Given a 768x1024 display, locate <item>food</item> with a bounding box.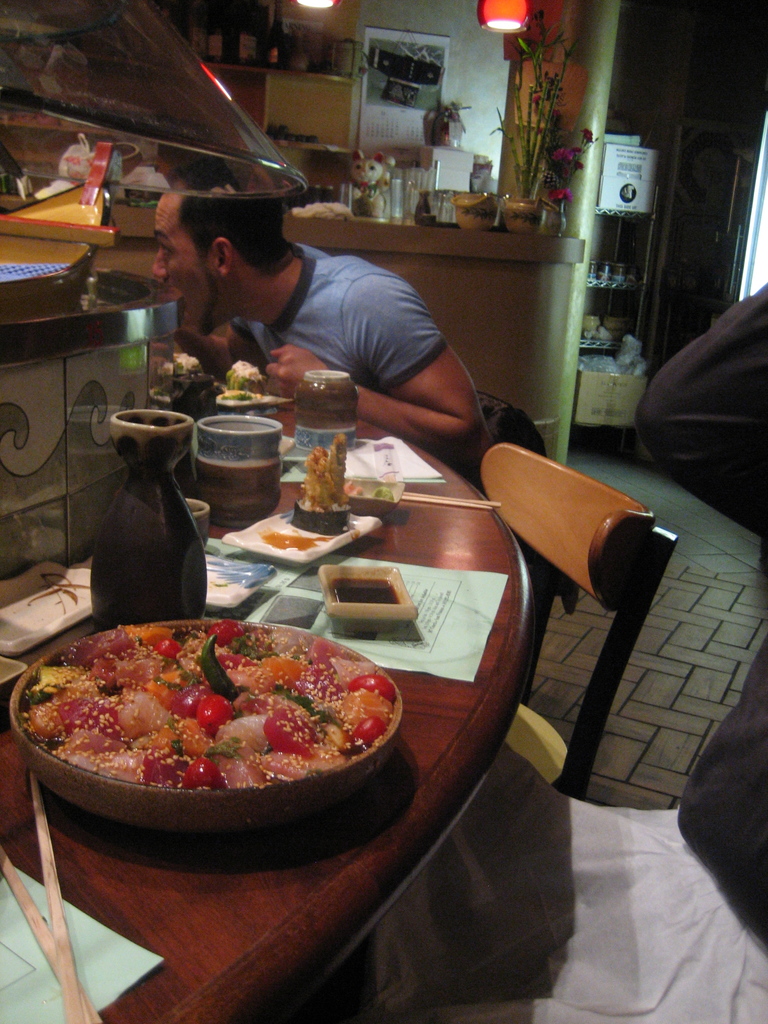
Located: [left=172, top=350, right=202, bottom=376].
